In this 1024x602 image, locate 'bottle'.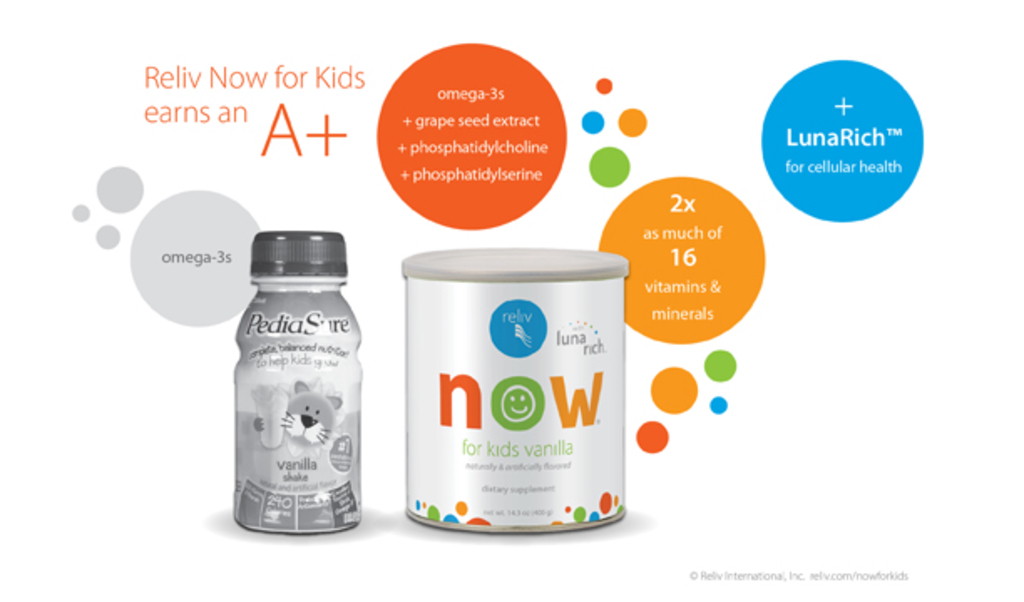
Bounding box: (219,221,375,537).
